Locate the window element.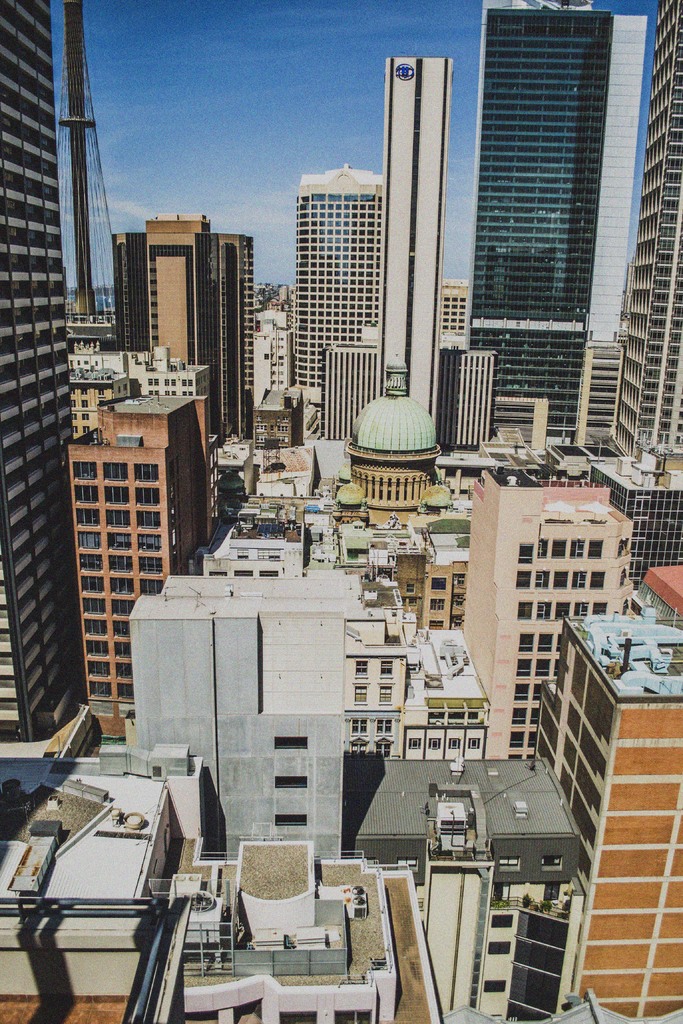
Element bbox: x1=516 y1=710 x2=527 y2=727.
